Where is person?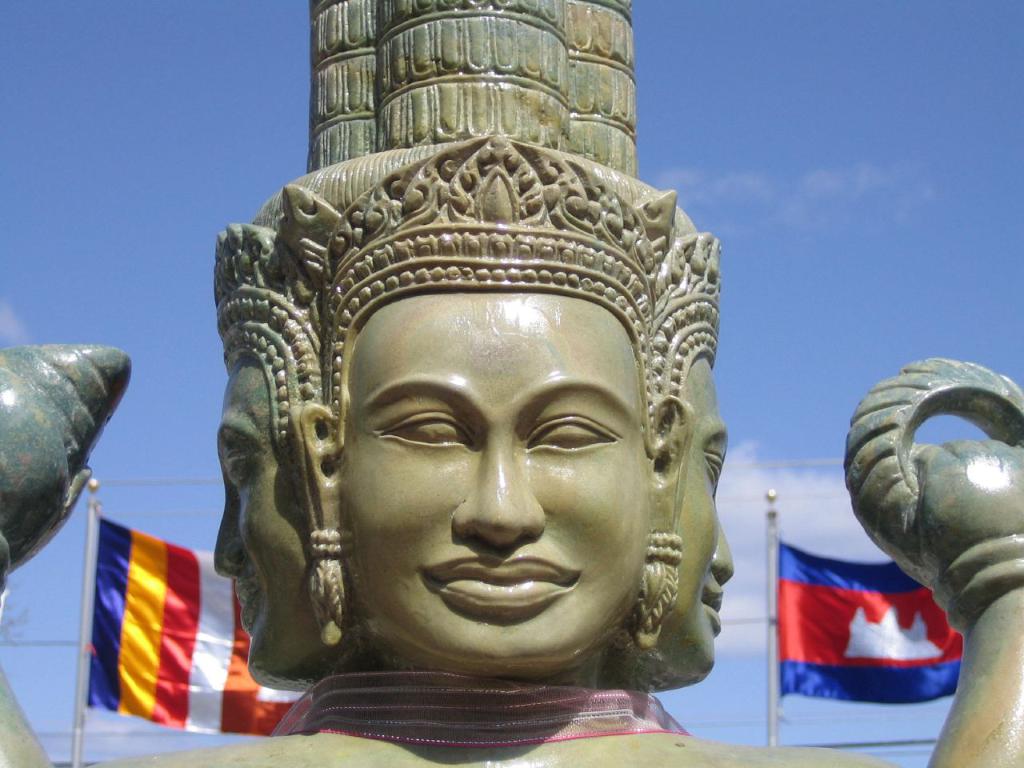
<bbox>0, 0, 1023, 767</bbox>.
